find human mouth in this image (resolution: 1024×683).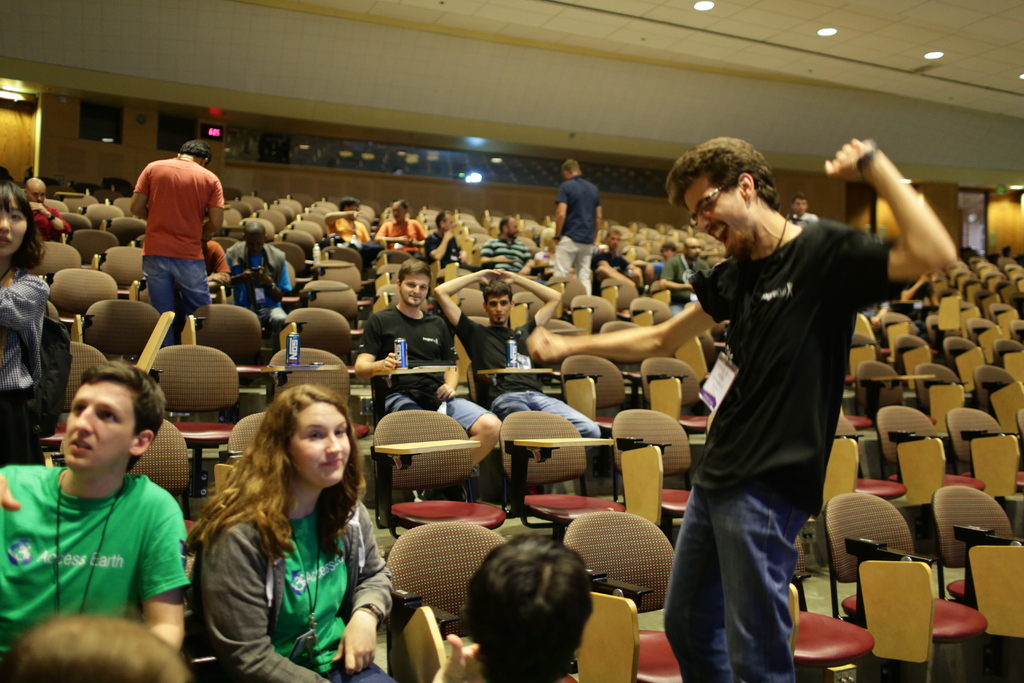
[left=71, top=438, right=92, bottom=461].
